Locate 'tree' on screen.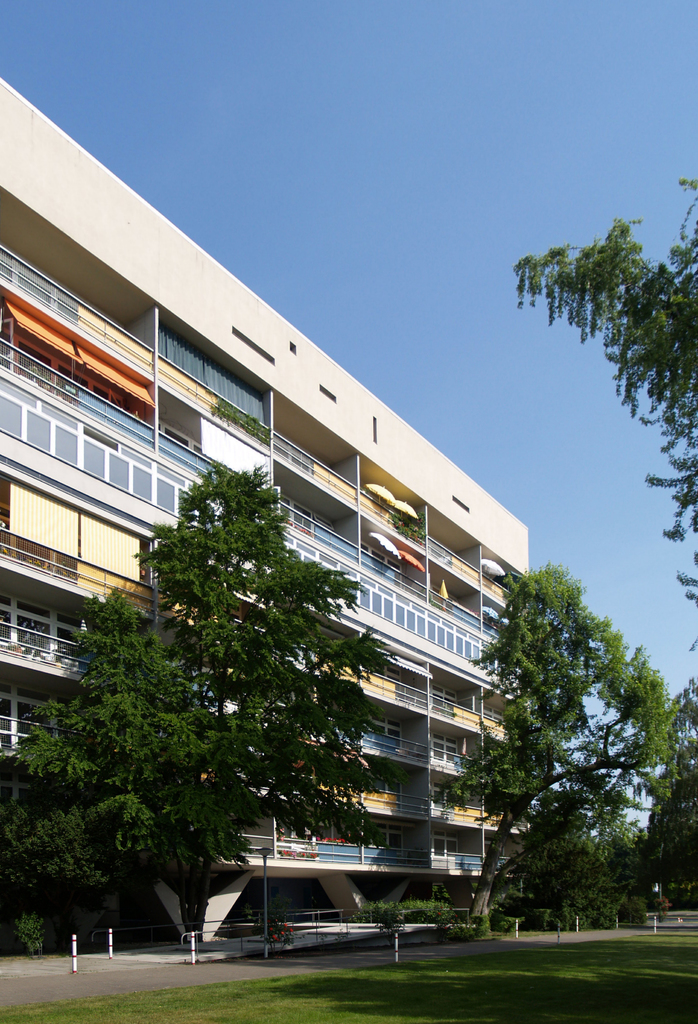
On screen at box(2, 459, 391, 938).
